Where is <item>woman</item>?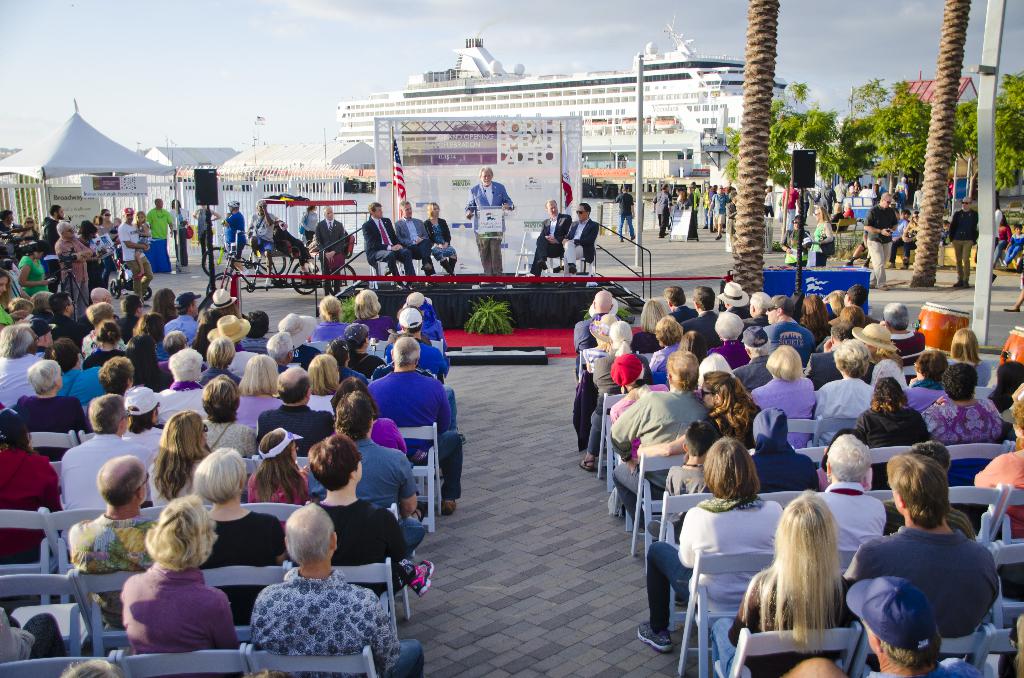
115, 498, 246, 677.
